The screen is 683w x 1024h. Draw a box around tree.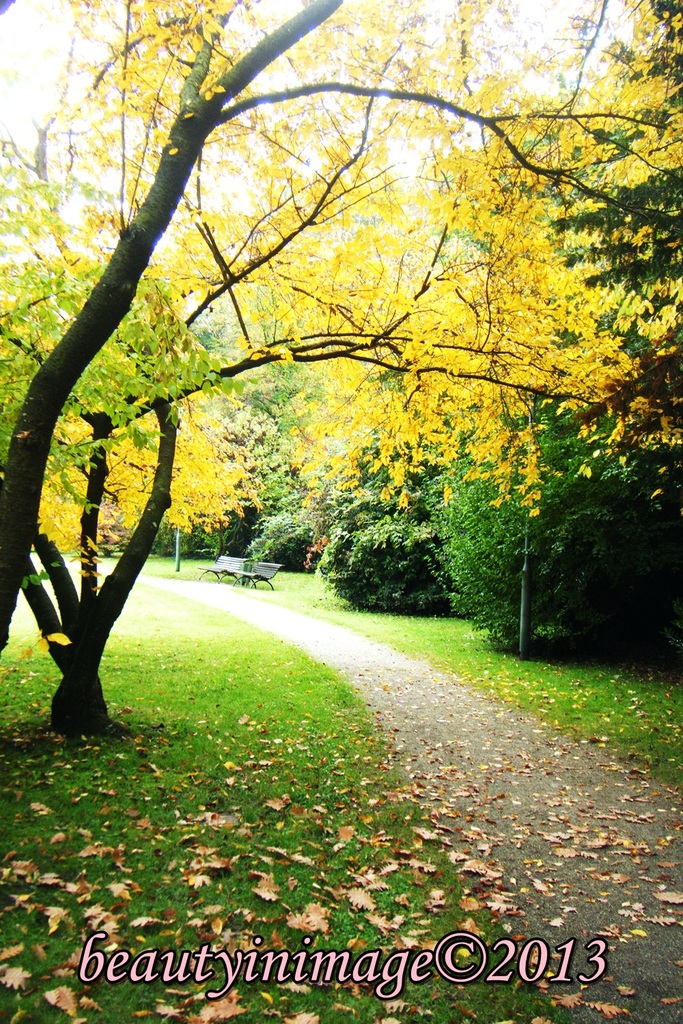
select_region(316, 412, 471, 614).
